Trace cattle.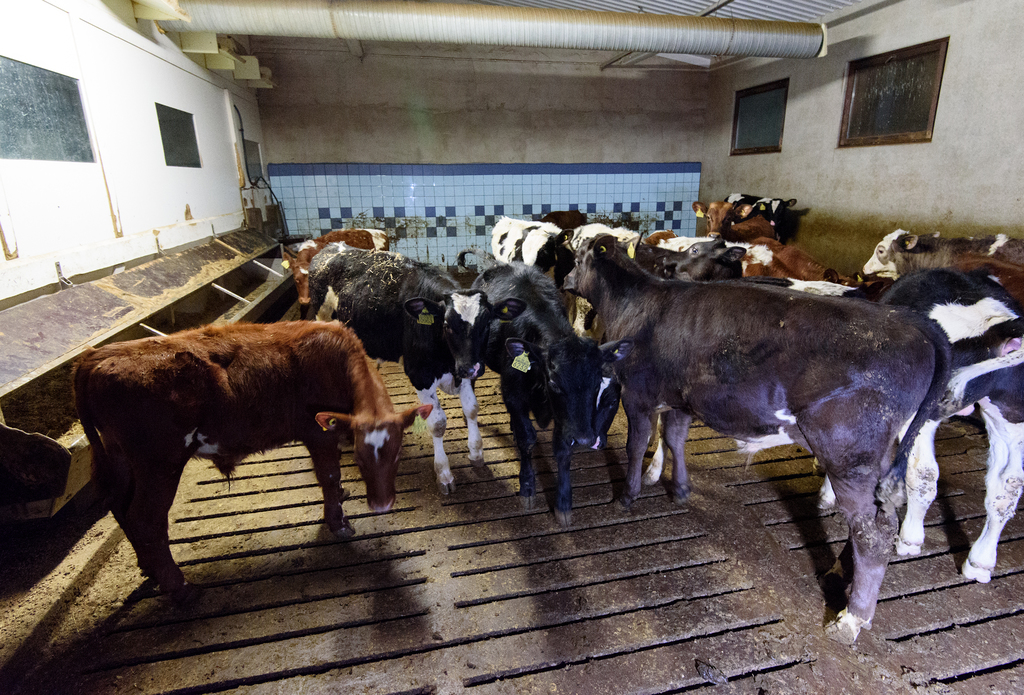
Traced to region(571, 362, 621, 449).
